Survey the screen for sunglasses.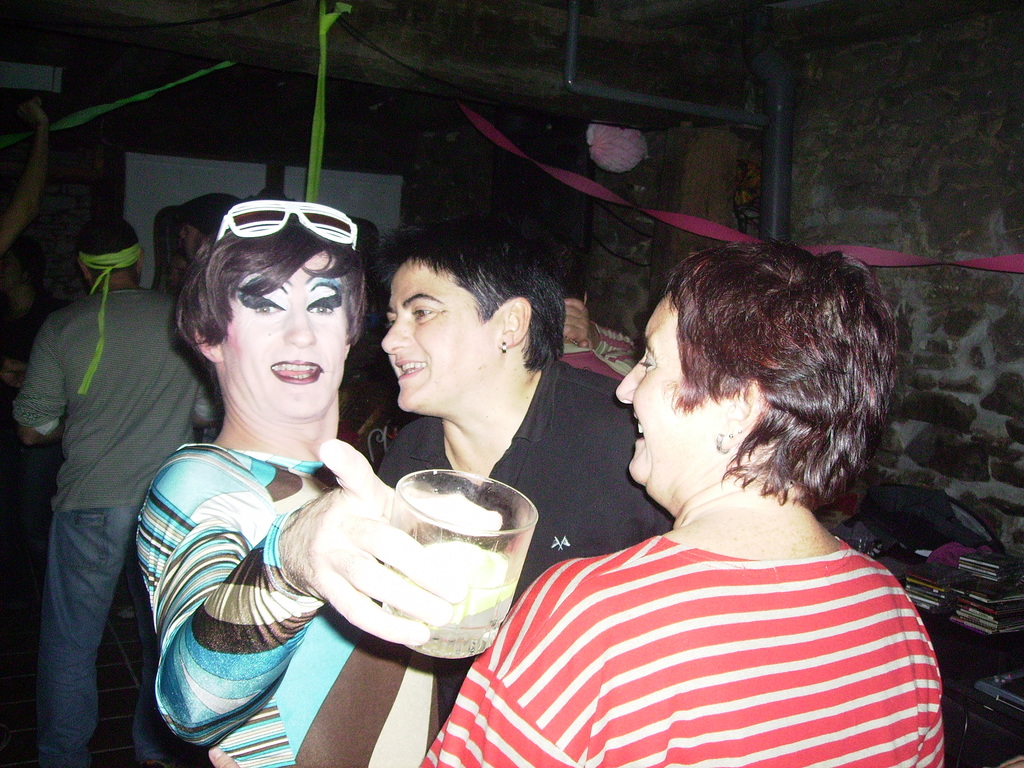
Survey found: pyautogui.locateOnScreen(216, 202, 355, 246).
